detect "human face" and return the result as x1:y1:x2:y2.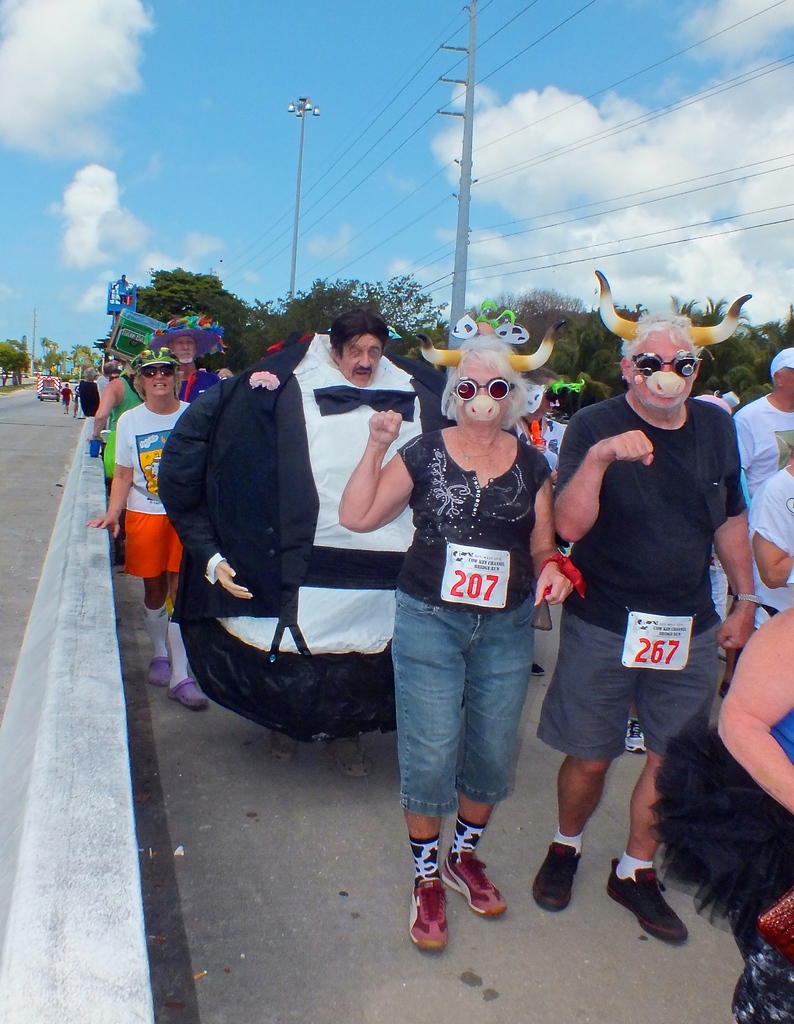
170:333:201:358.
